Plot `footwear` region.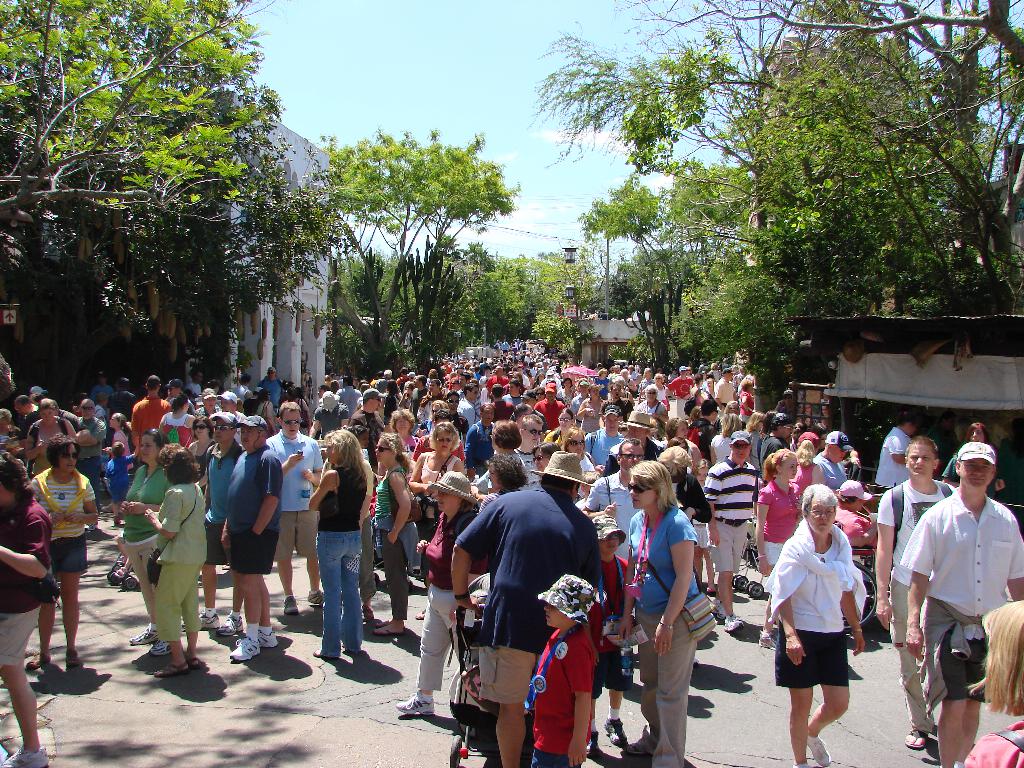
Plotted at x1=586 y1=732 x2=600 y2=756.
